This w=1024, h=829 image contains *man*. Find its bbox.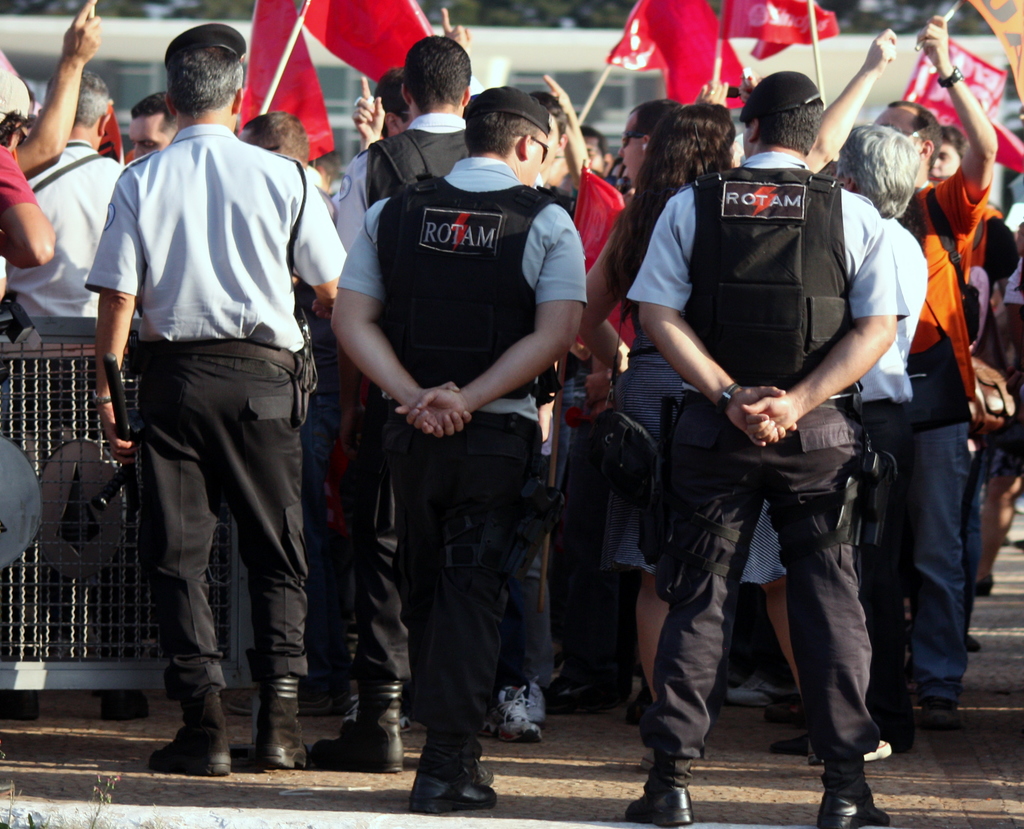
(376, 65, 414, 138).
